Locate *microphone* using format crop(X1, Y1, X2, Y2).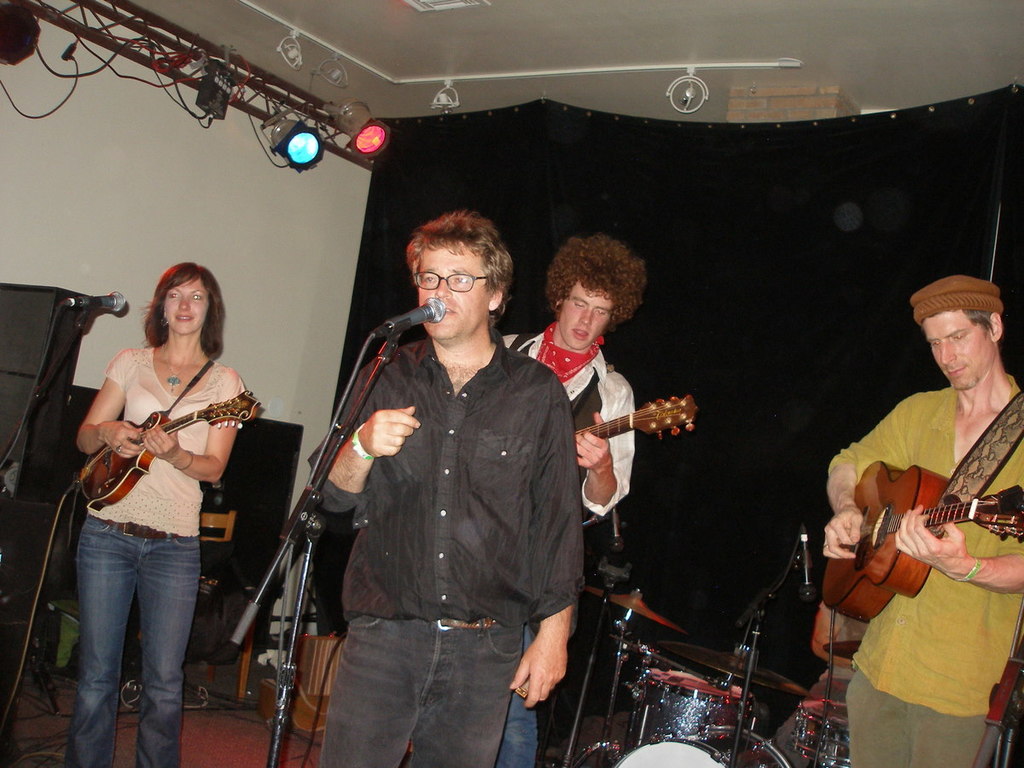
crop(384, 294, 447, 331).
